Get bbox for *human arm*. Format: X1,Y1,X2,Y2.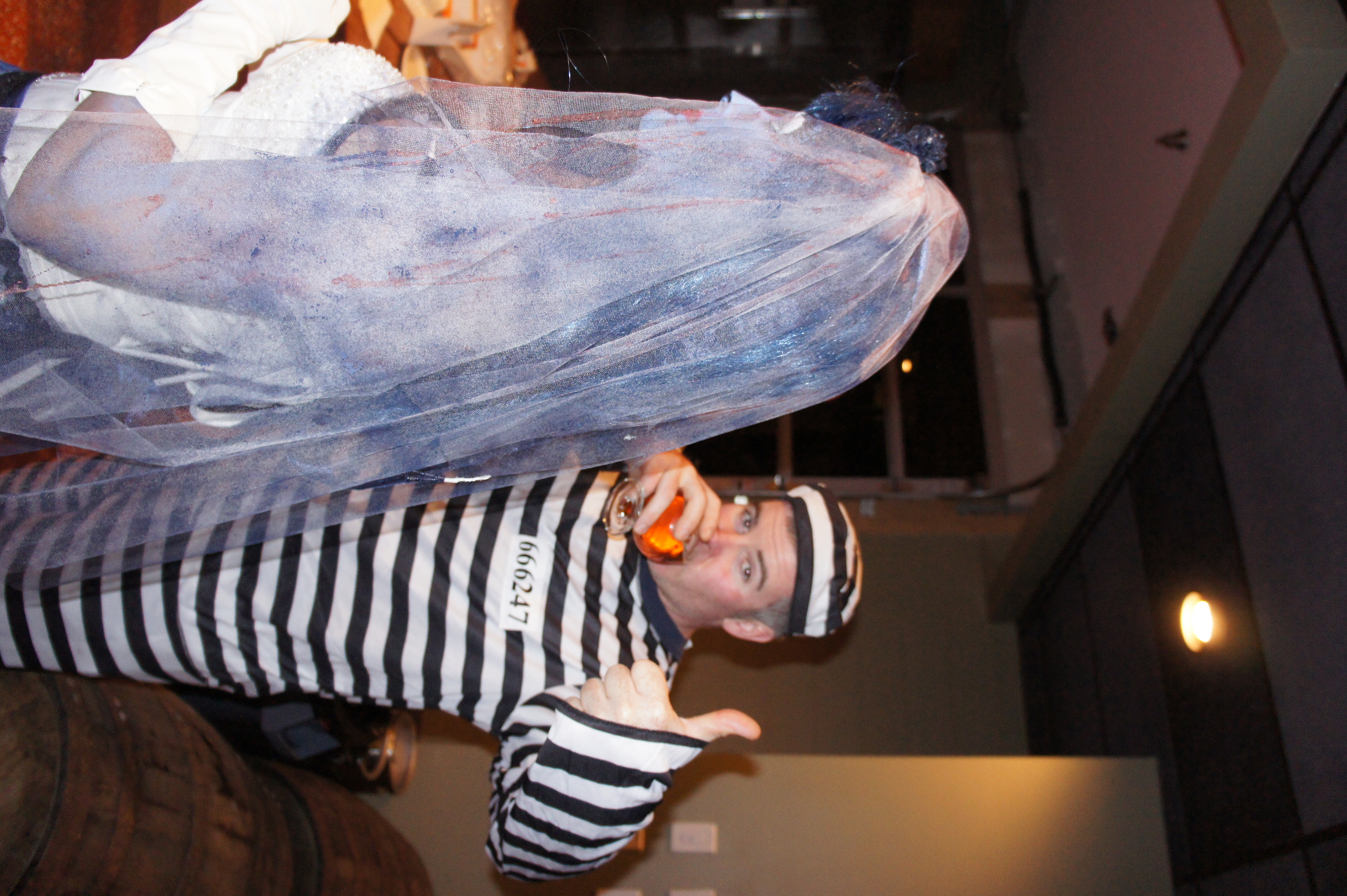
173,128,213,163.
